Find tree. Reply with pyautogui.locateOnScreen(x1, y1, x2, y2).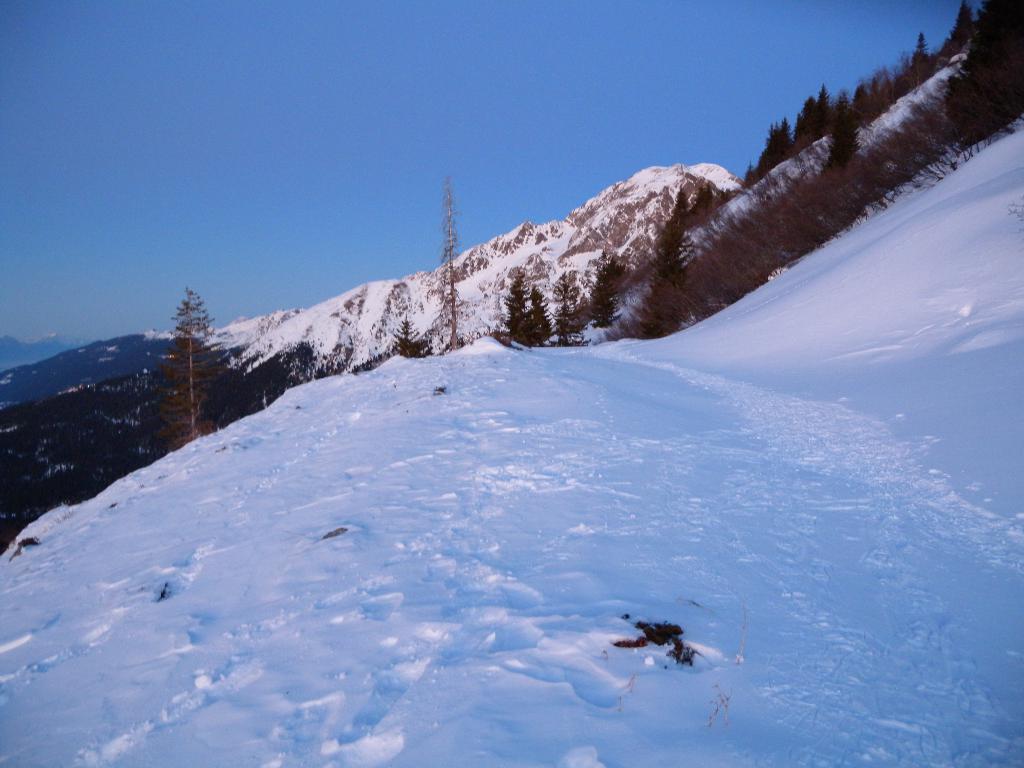
pyautogui.locateOnScreen(526, 284, 551, 346).
